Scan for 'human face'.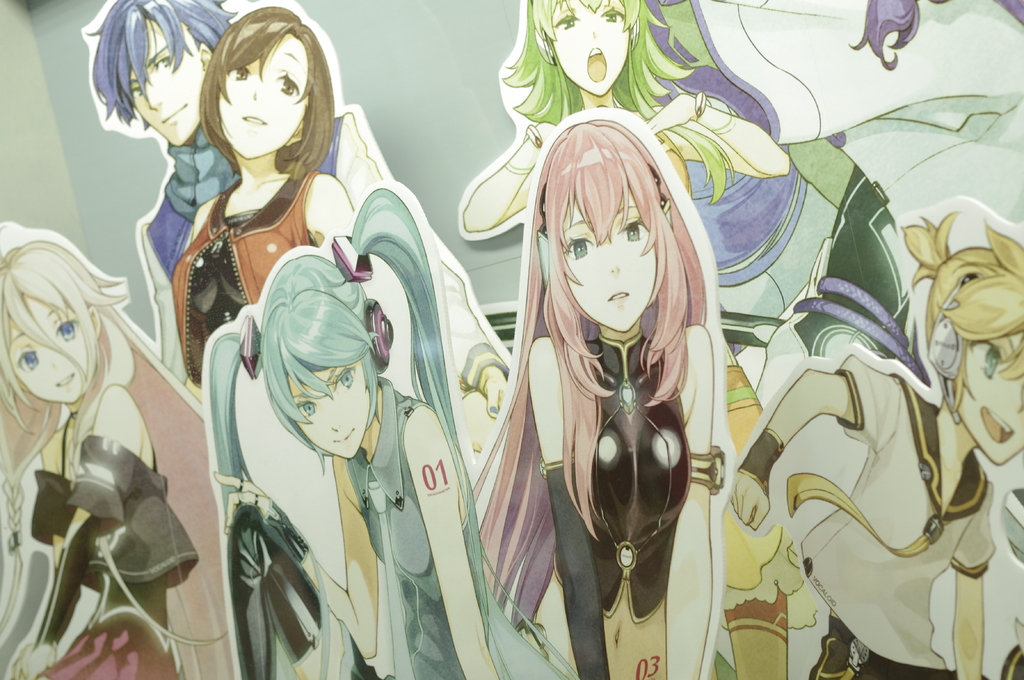
Scan result: BBox(556, 202, 650, 333).
